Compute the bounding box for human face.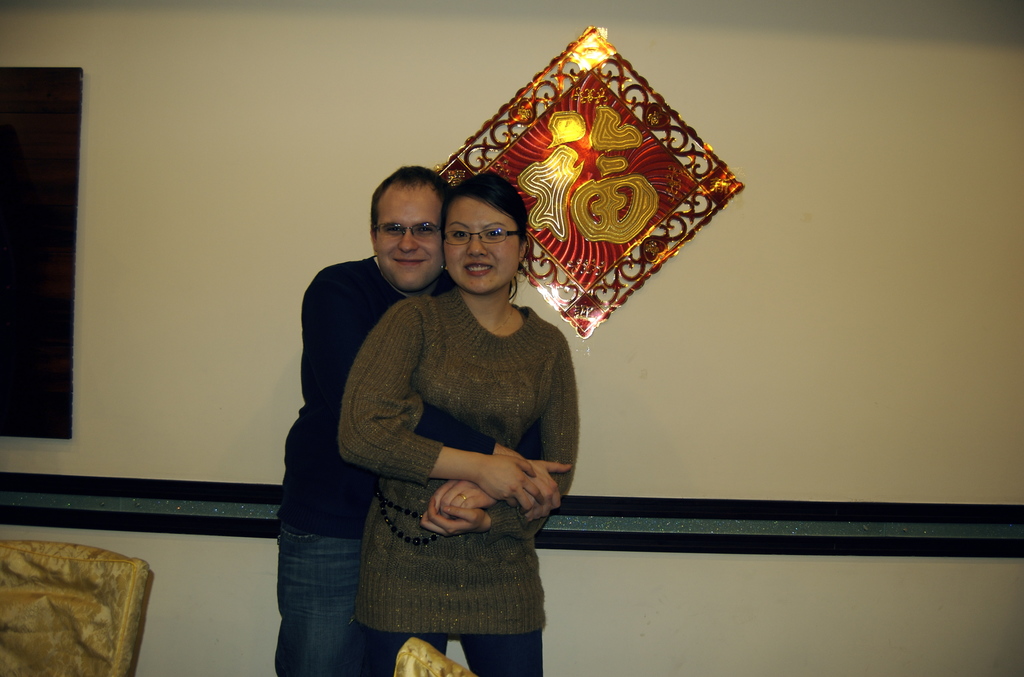
(x1=374, y1=190, x2=444, y2=275).
